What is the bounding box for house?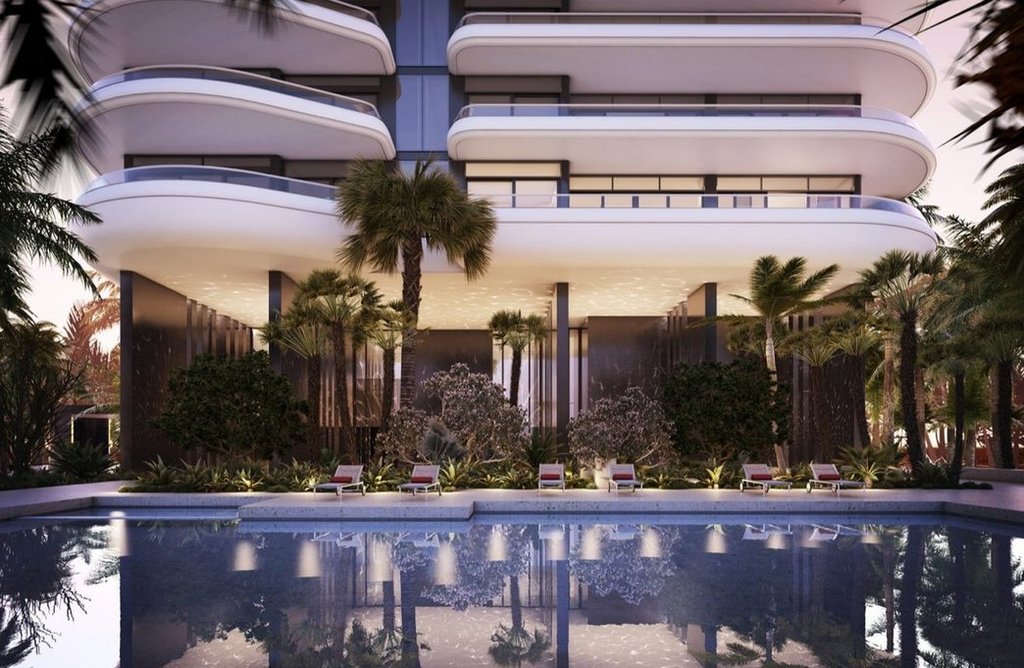
0 0 1023 667.
